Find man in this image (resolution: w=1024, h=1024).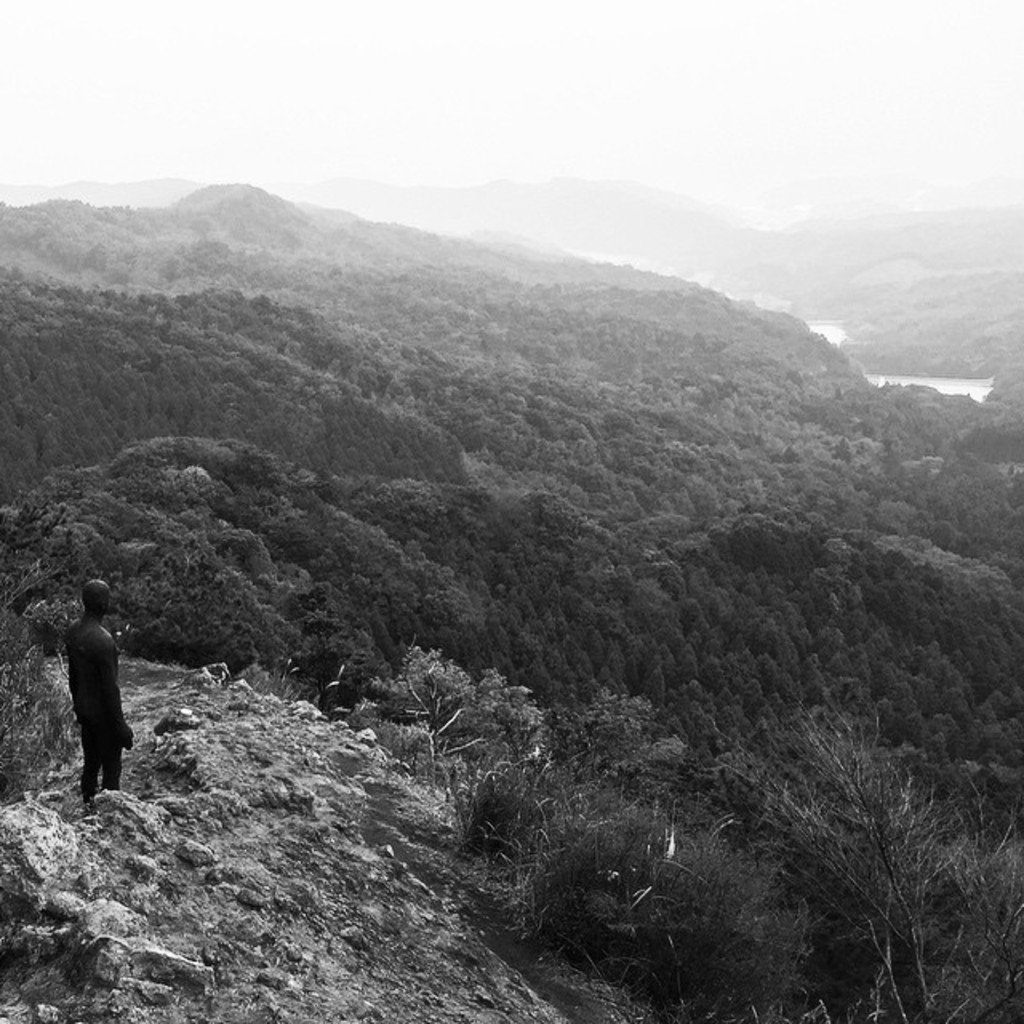
pyautogui.locateOnScreen(66, 573, 130, 802).
